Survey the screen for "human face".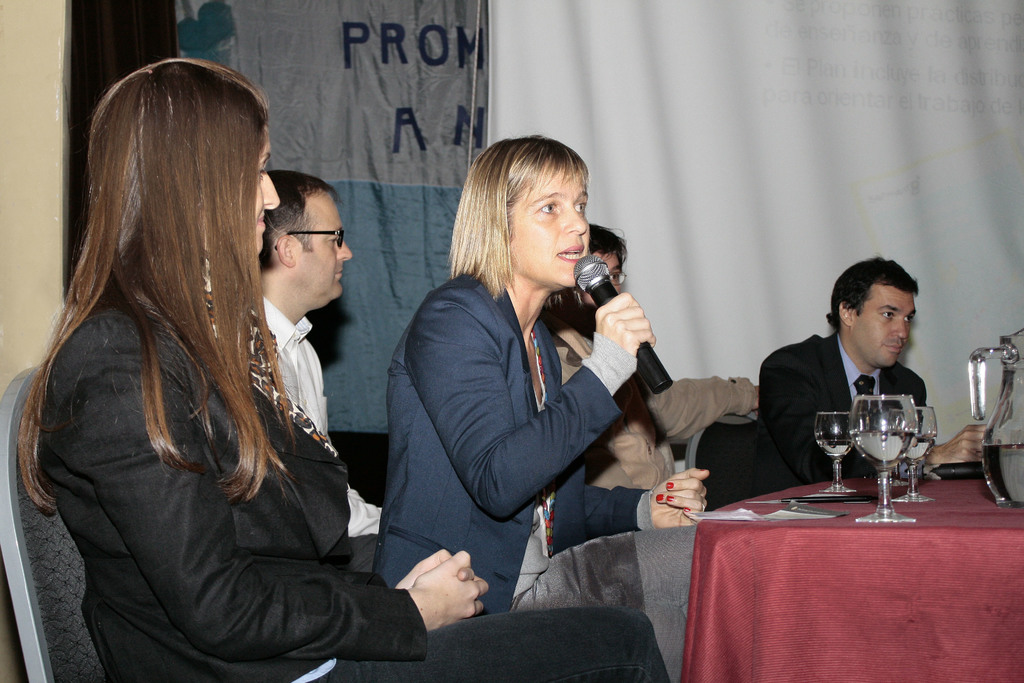
Survey found: left=506, top=162, right=590, bottom=290.
